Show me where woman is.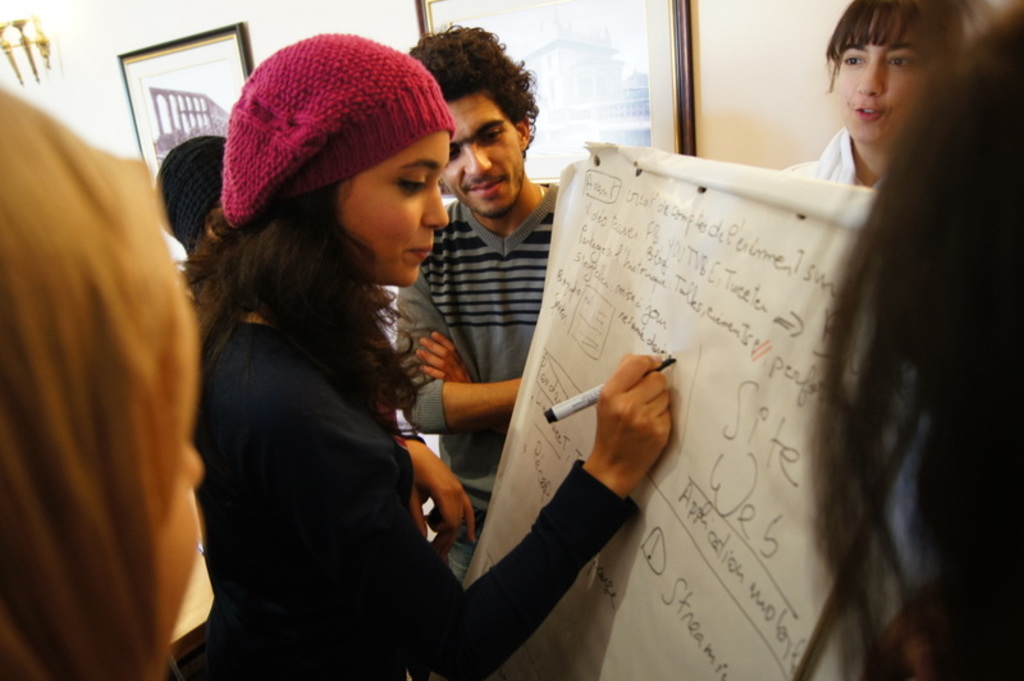
woman is at {"left": 767, "top": 0, "right": 973, "bottom": 201}.
